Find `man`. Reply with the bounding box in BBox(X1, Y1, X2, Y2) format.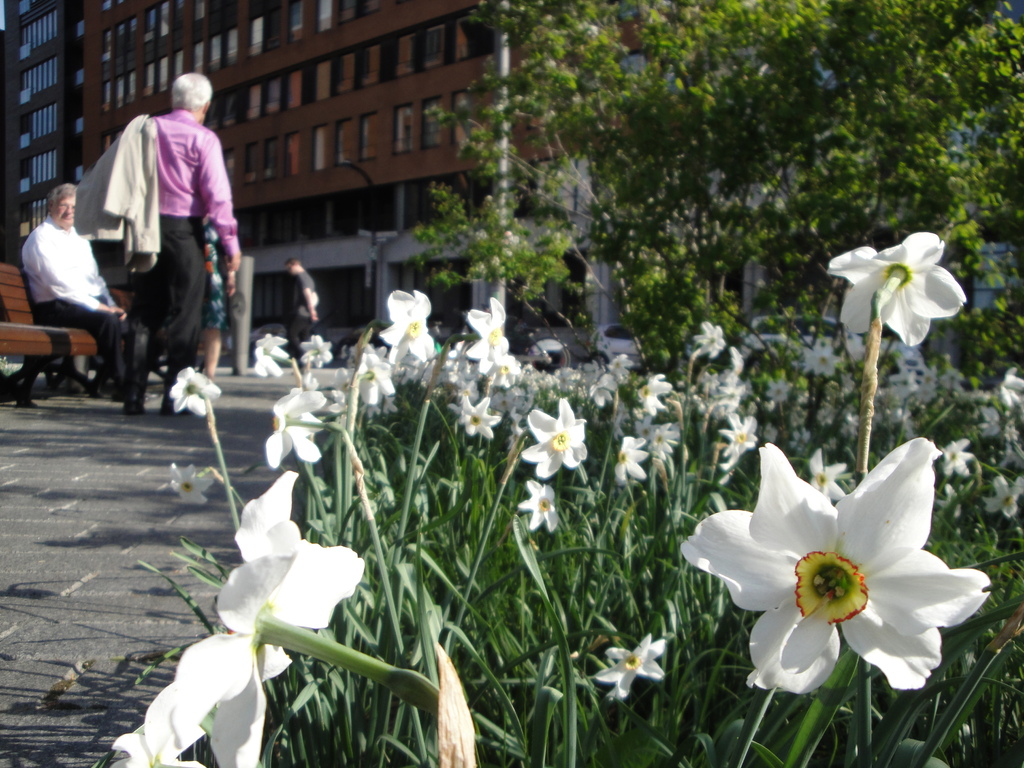
BBox(12, 157, 124, 408).
